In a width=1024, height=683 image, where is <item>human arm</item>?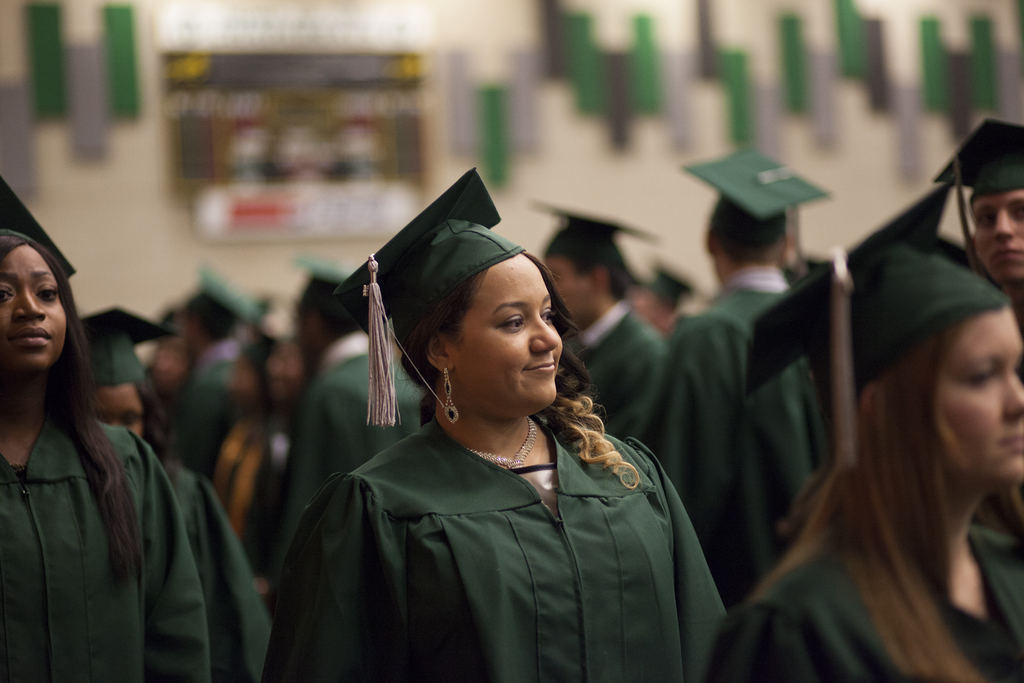
region(259, 473, 376, 679).
